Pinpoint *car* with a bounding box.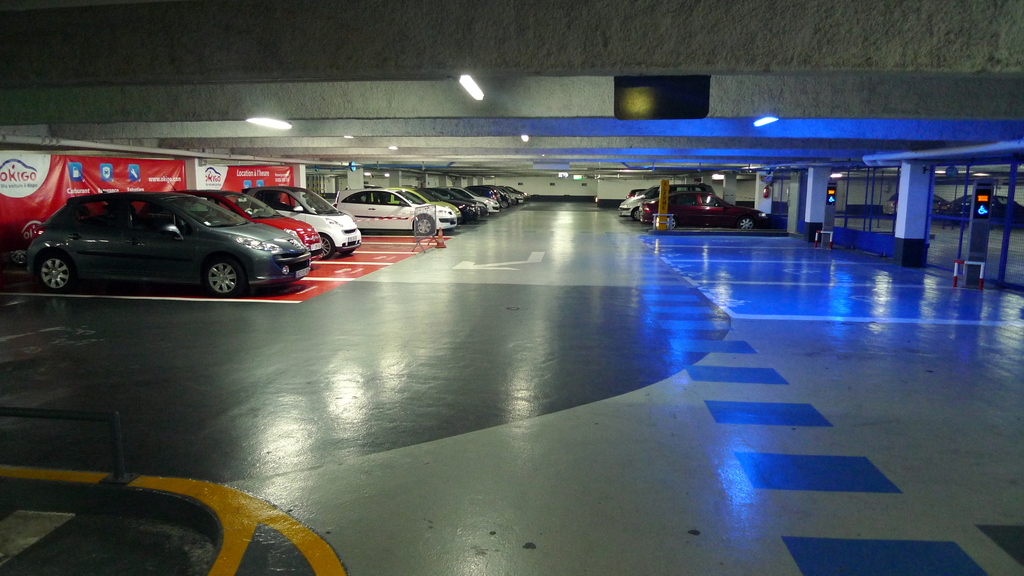
[left=337, top=183, right=458, bottom=246].
